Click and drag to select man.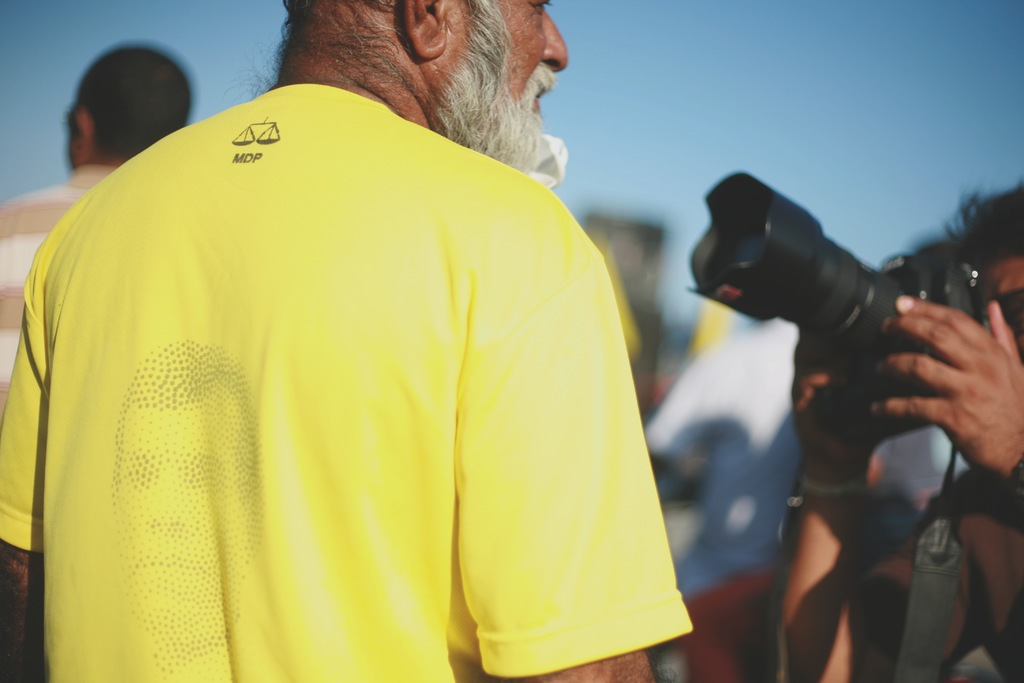
Selection: {"left": 4, "top": 0, "right": 723, "bottom": 682}.
